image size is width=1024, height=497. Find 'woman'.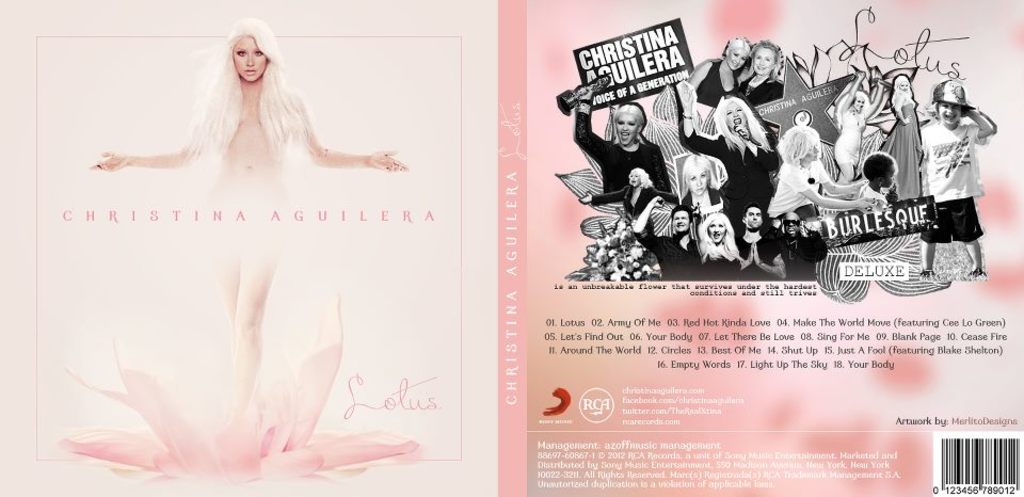
bbox=(735, 39, 787, 110).
